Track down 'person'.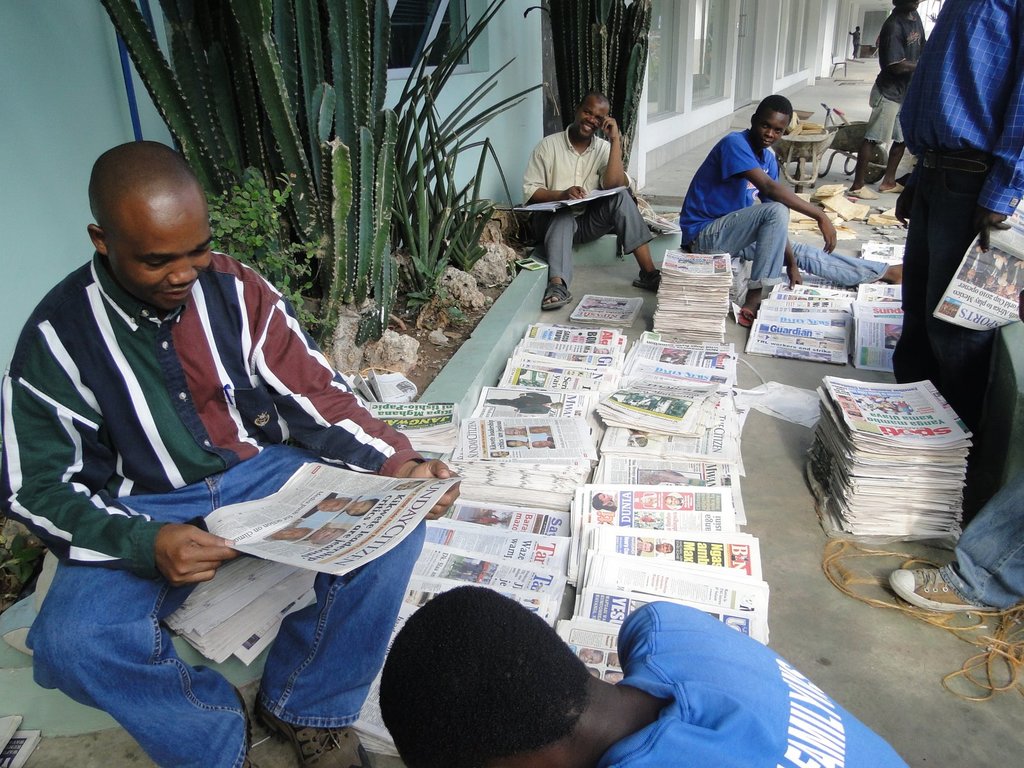
Tracked to x1=376, y1=461, x2=916, y2=767.
